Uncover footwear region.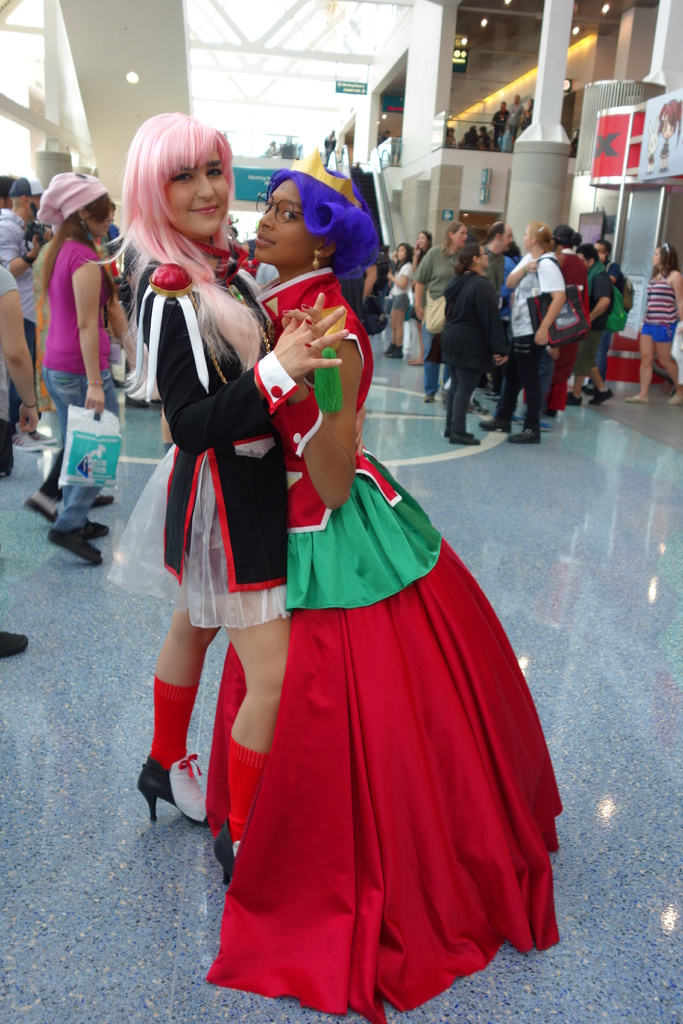
Uncovered: (625,392,651,406).
